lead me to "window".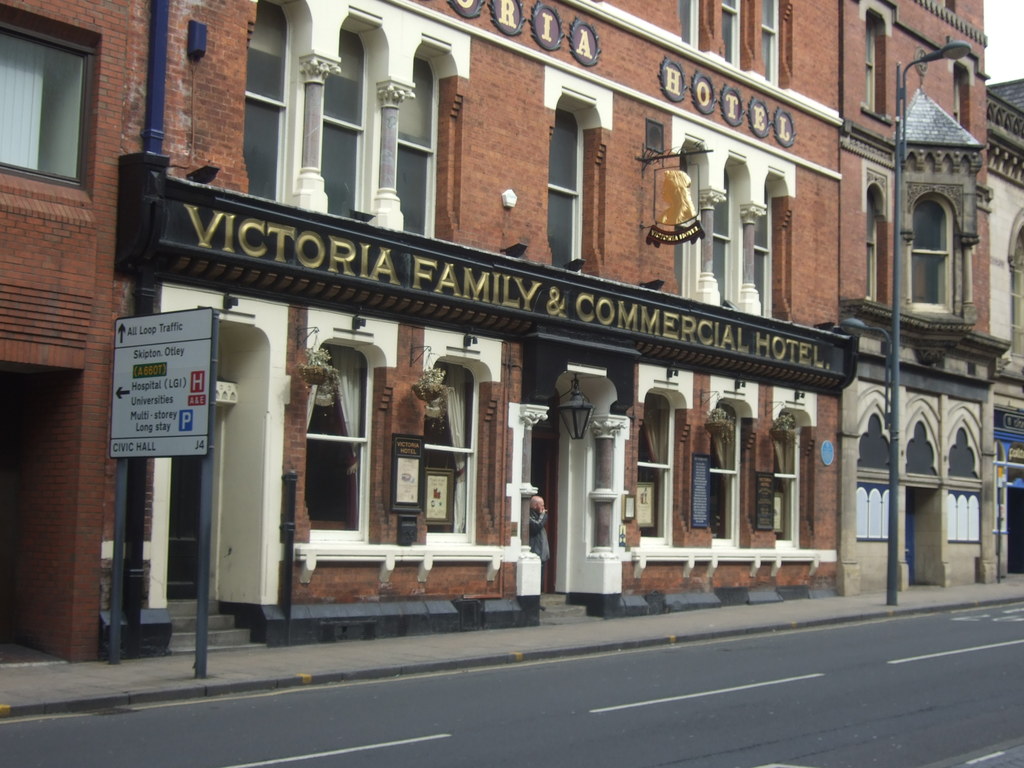
Lead to <bbox>861, 181, 890, 307</bbox>.
